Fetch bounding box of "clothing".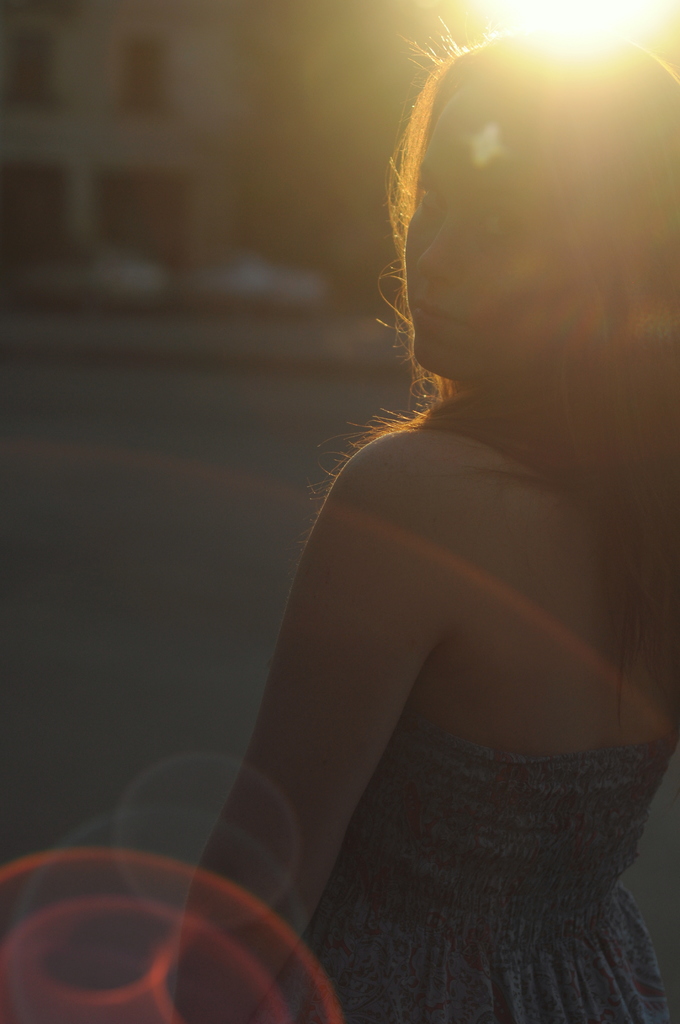
Bbox: [x1=275, y1=638, x2=679, y2=1002].
